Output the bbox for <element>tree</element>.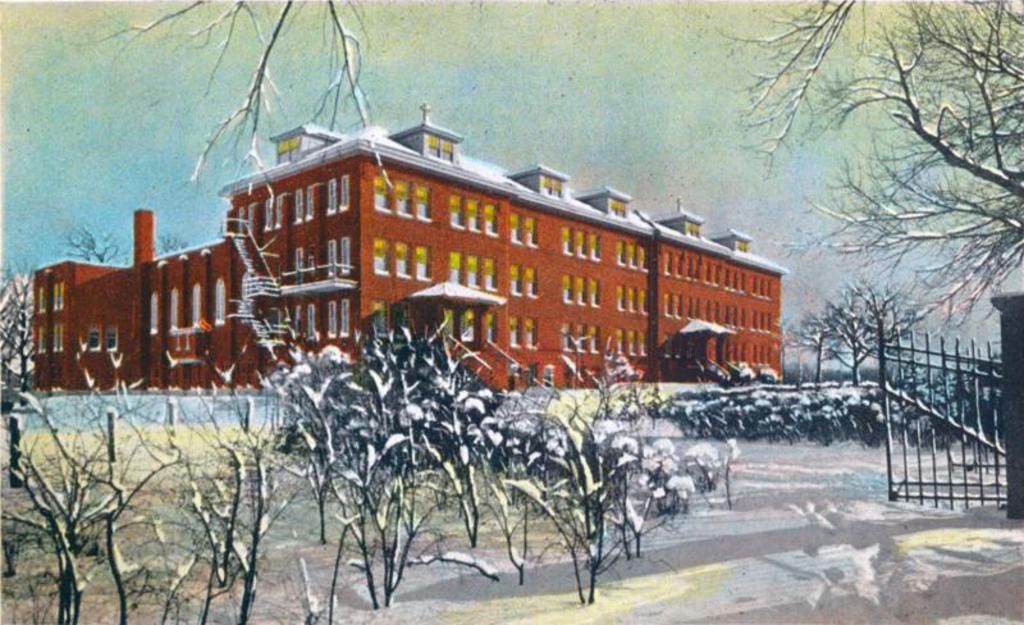
bbox(630, 438, 744, 549).
